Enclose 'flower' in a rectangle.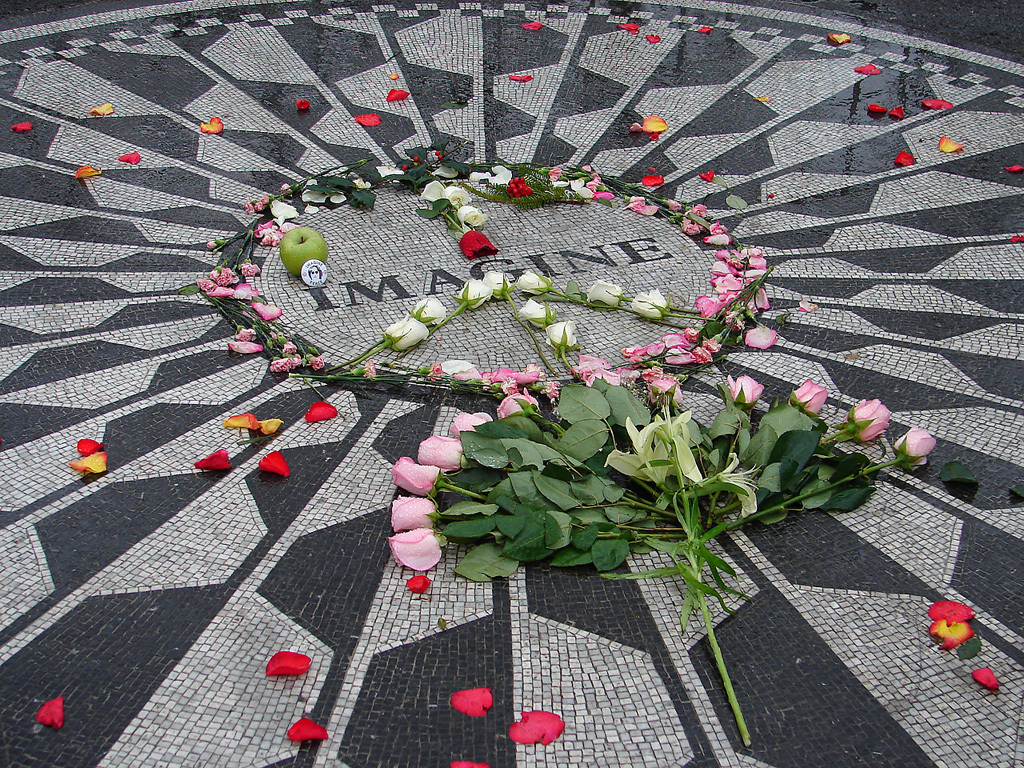
(506,176,533,202).
